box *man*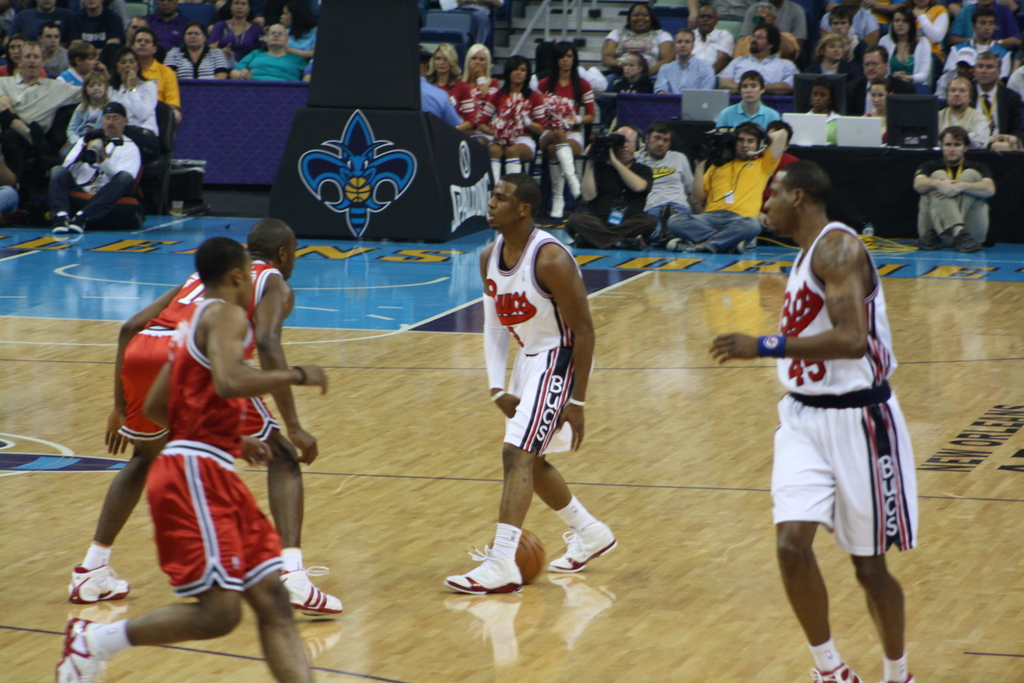
left=915, top=128, right=993, bottom=253
